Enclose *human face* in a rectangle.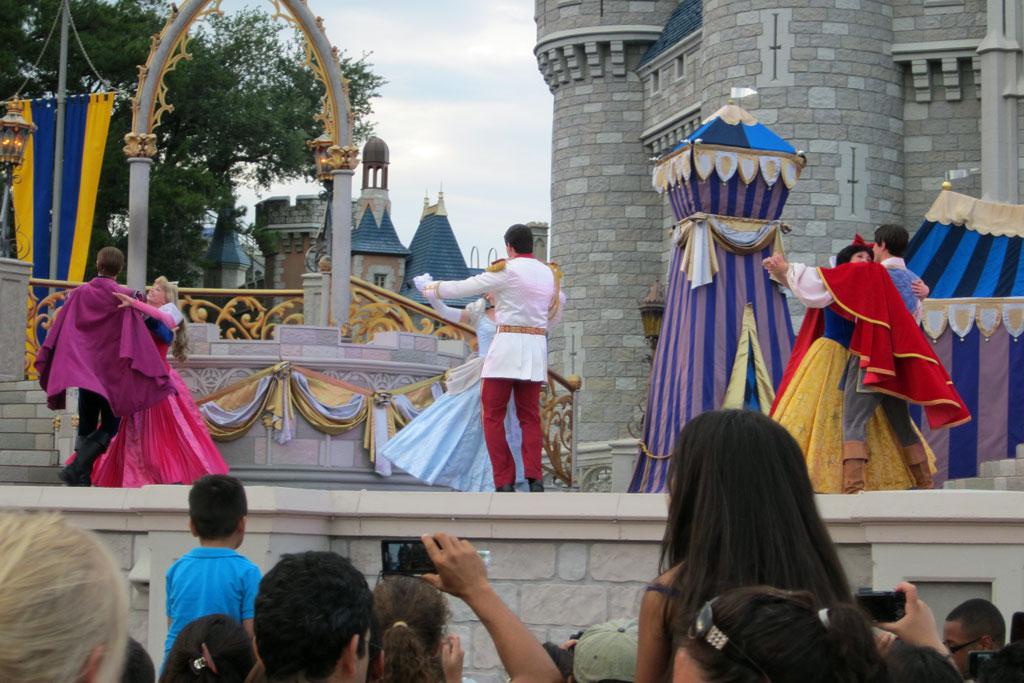
{"x1": 144, "y1": 284, "x2": 163, "y2": 302}.
